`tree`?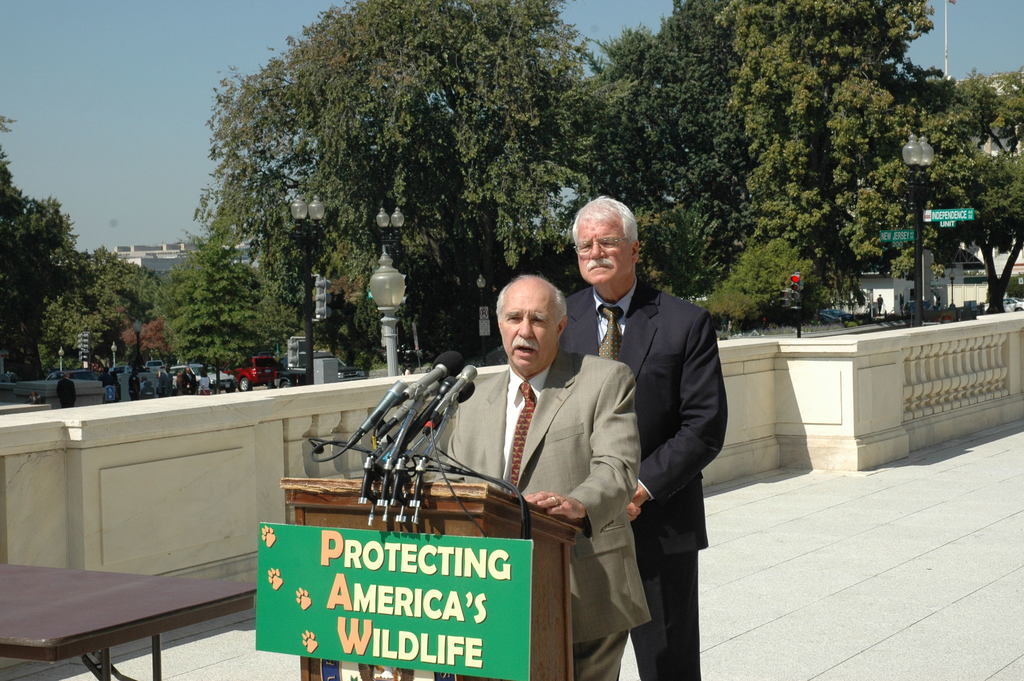
x1=654, y1=208, x2=776, y2=291
